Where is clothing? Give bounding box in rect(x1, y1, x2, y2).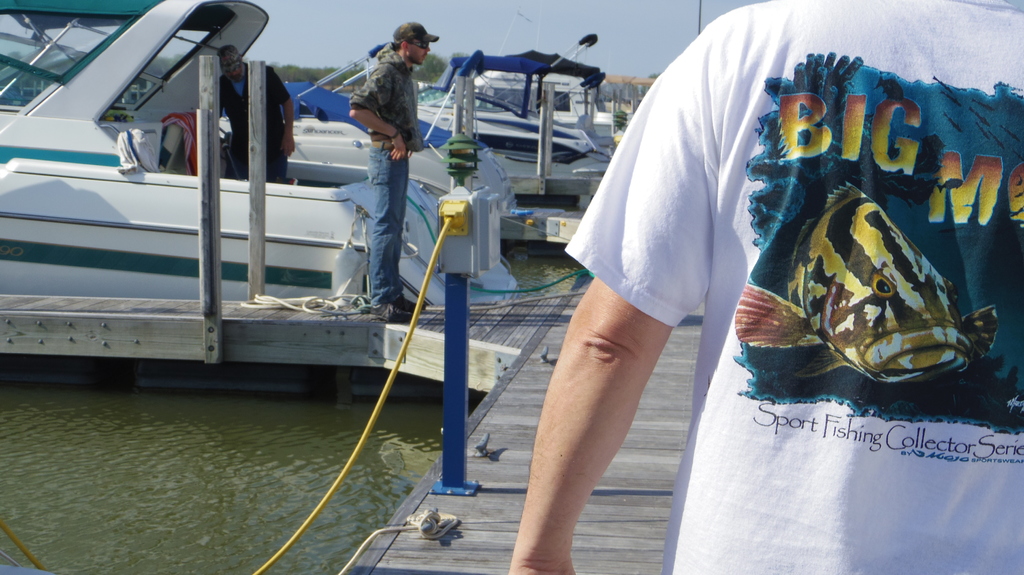
rect(218, 61, 289, 178).
